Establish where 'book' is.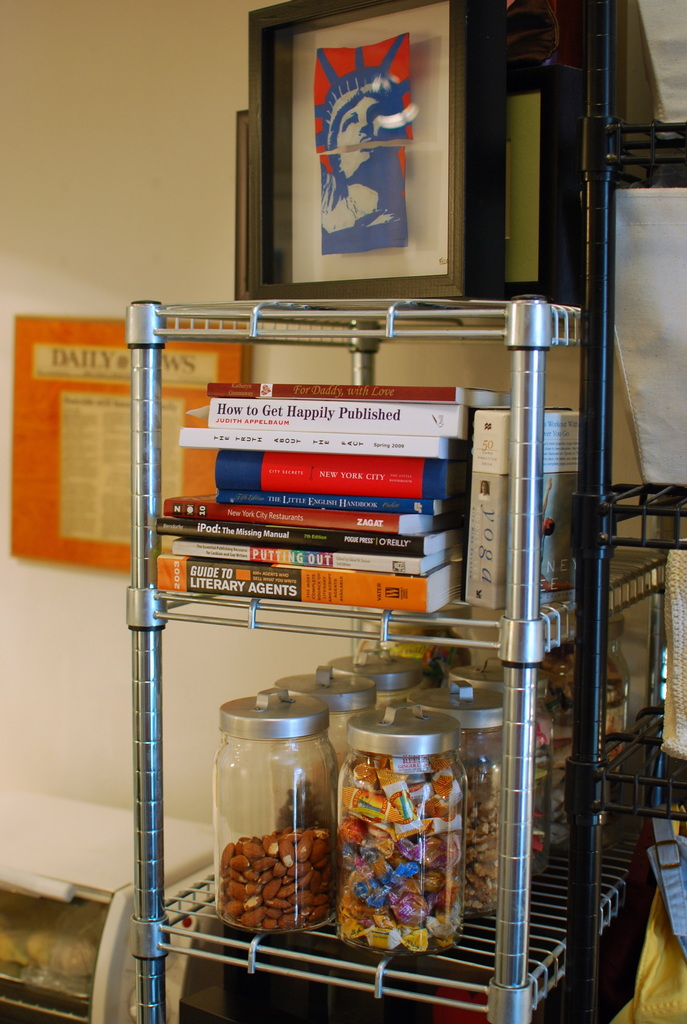
Established at bbox=[164, 480, 450, 536].
